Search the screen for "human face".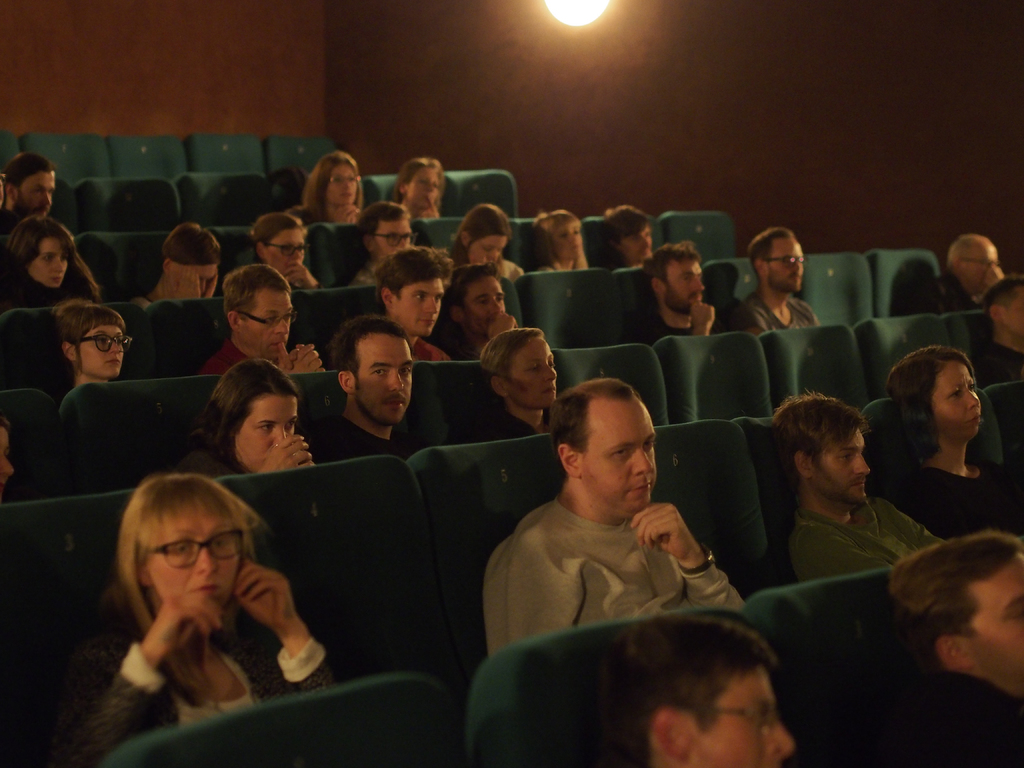
Found at l=1006, t=289, r=1023, b=336.
